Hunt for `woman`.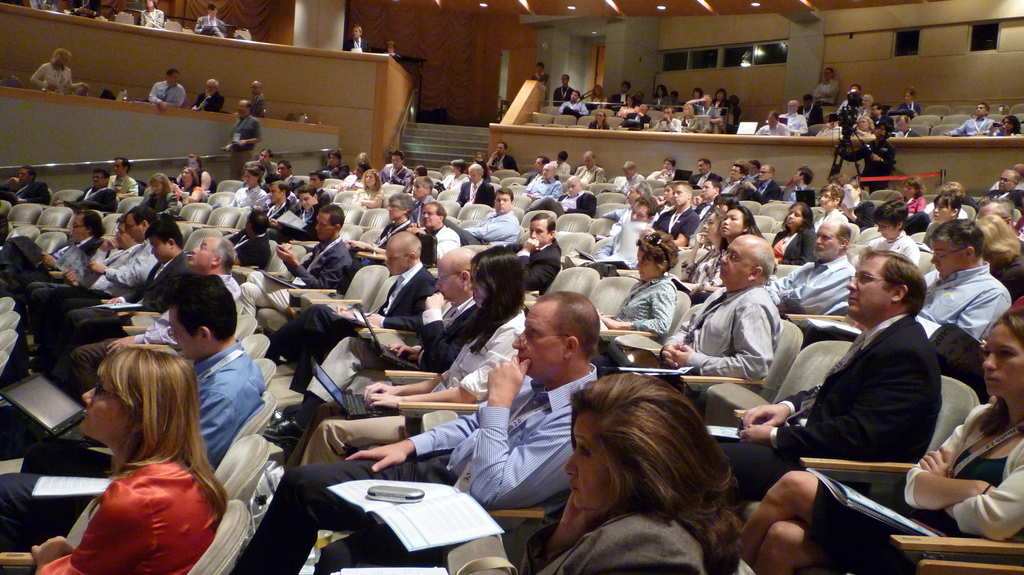
Hunted down at locate(431, 375, 744, 574).
